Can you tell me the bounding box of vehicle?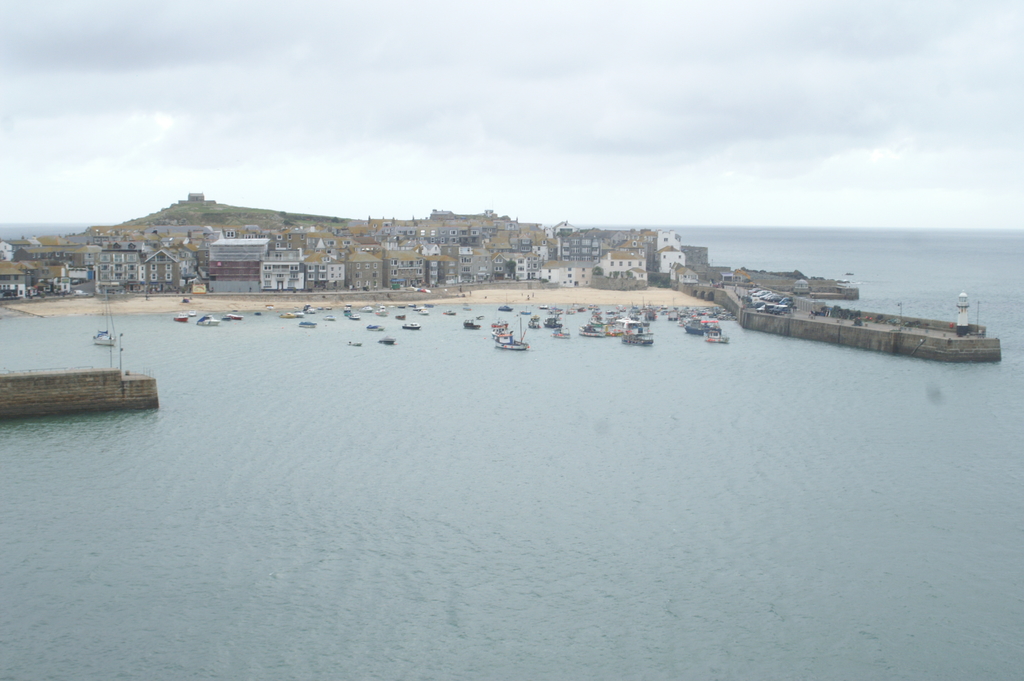
{"left": 554, "top": 329, "right": 570, "bottom": 343}.
